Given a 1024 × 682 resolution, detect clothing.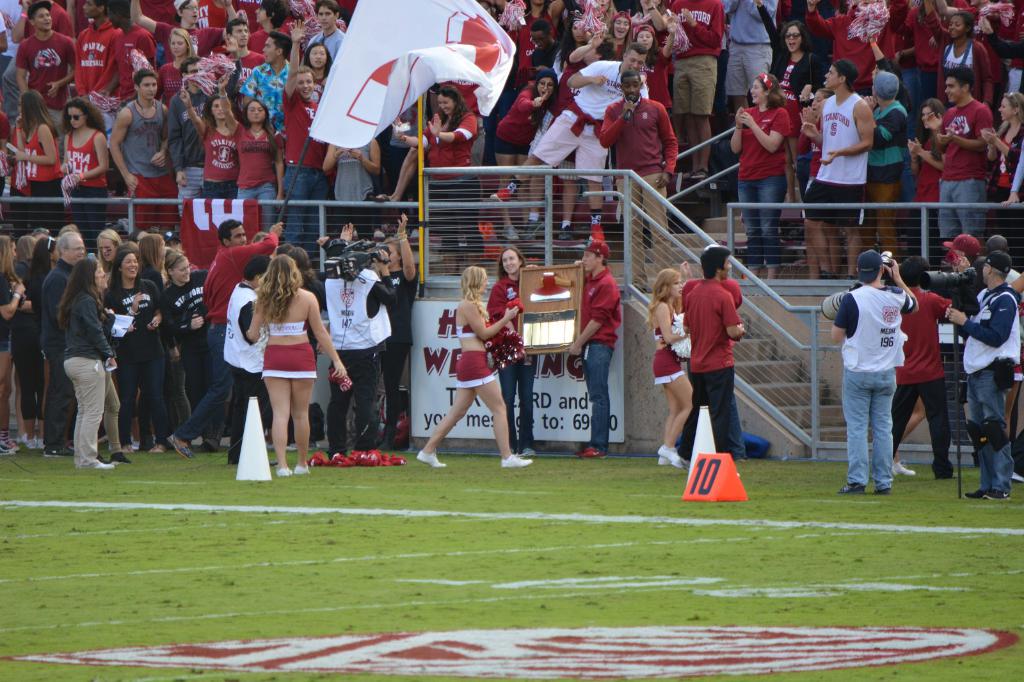
[left=67, top=120, right=107, bottom=253].
